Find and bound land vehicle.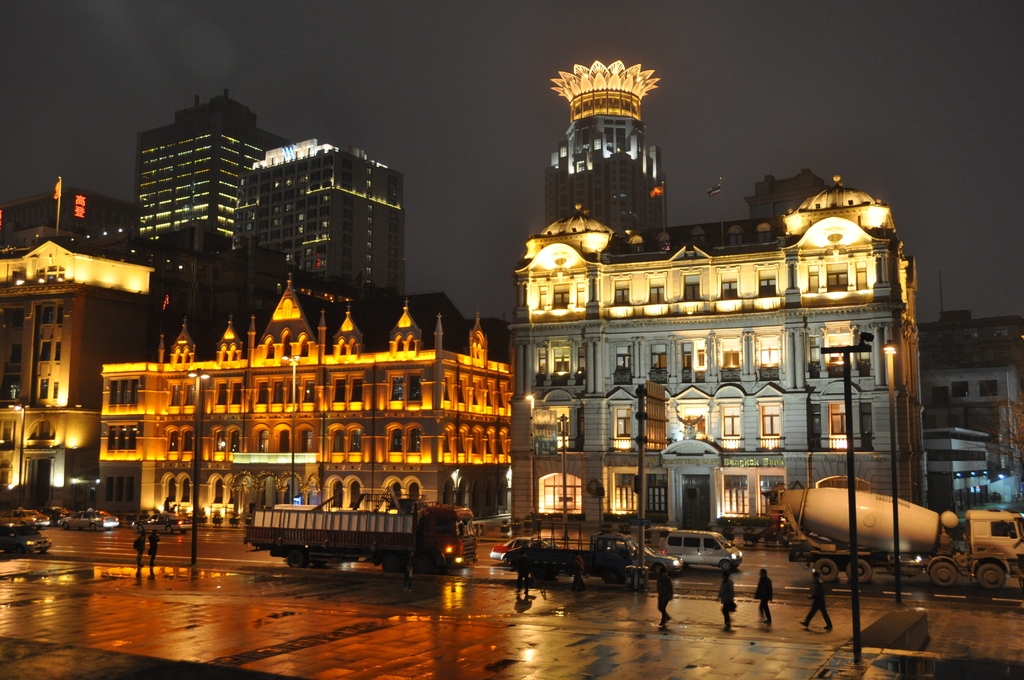
Bound: rect(488, 534, 573, 562).
